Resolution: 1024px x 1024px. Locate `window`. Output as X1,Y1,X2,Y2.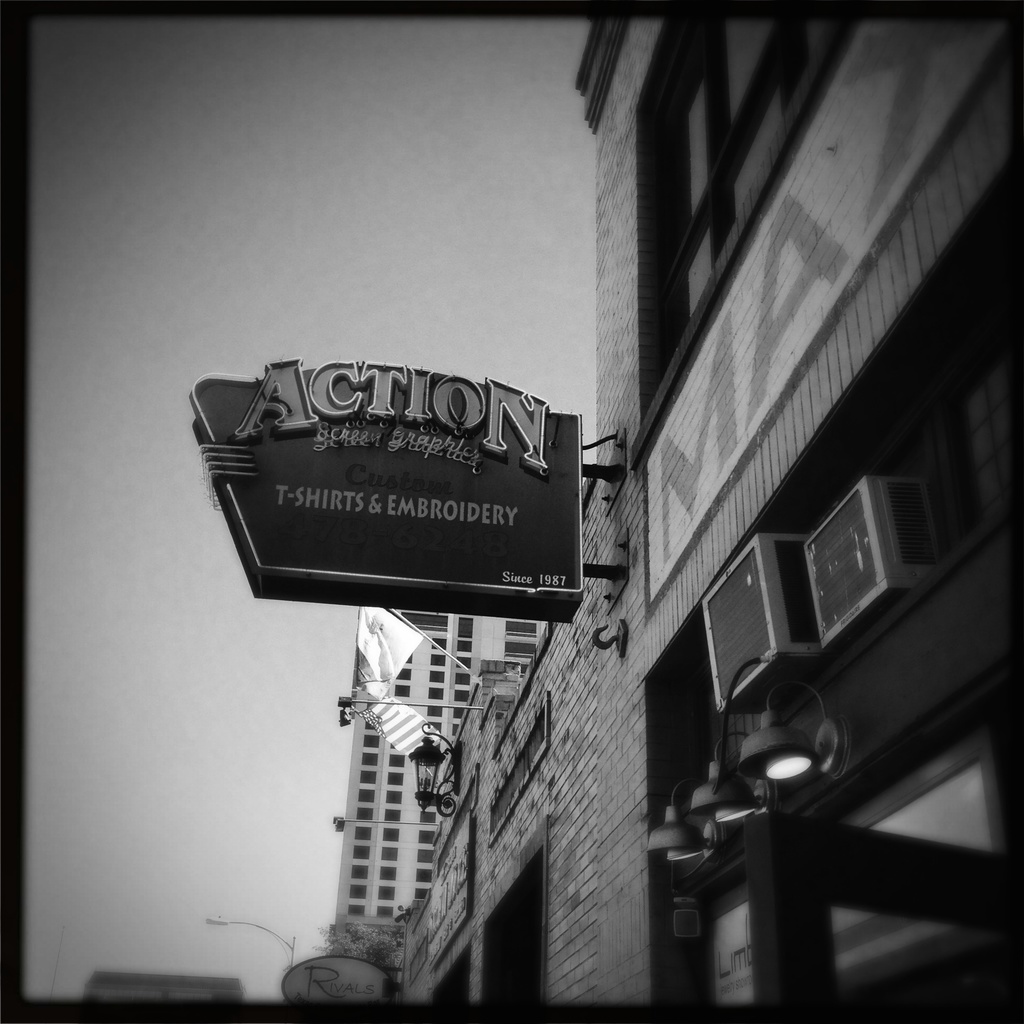
396,668,410,682.
